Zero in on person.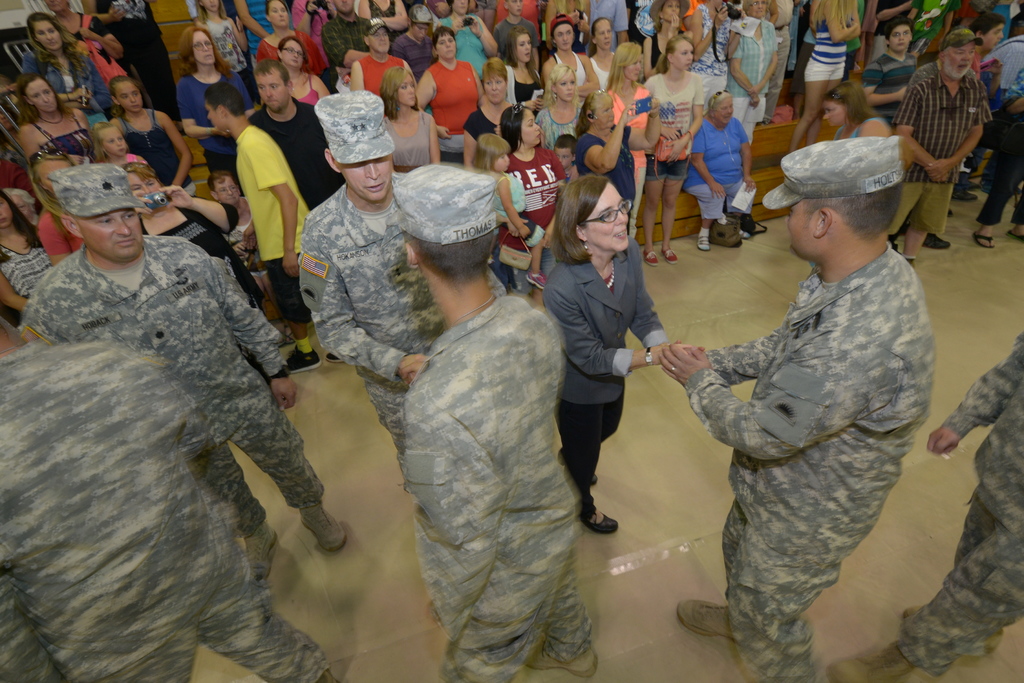
Zeroed in: l=793, t=0, r=868, b=137.
